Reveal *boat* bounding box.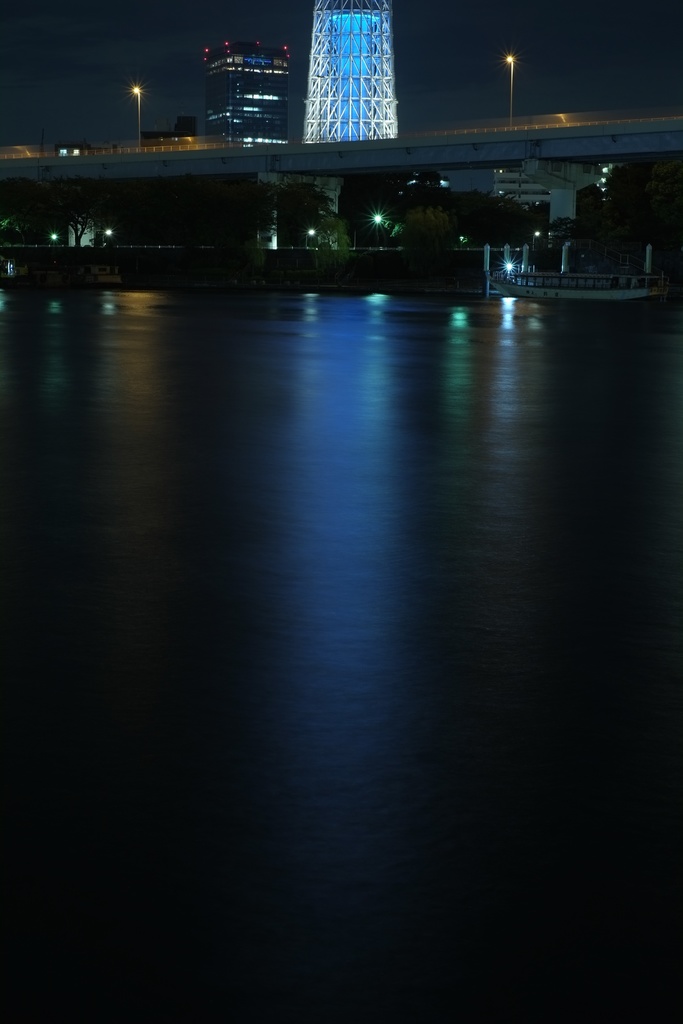
Revealed: rect(485, 269, 668, 304).
